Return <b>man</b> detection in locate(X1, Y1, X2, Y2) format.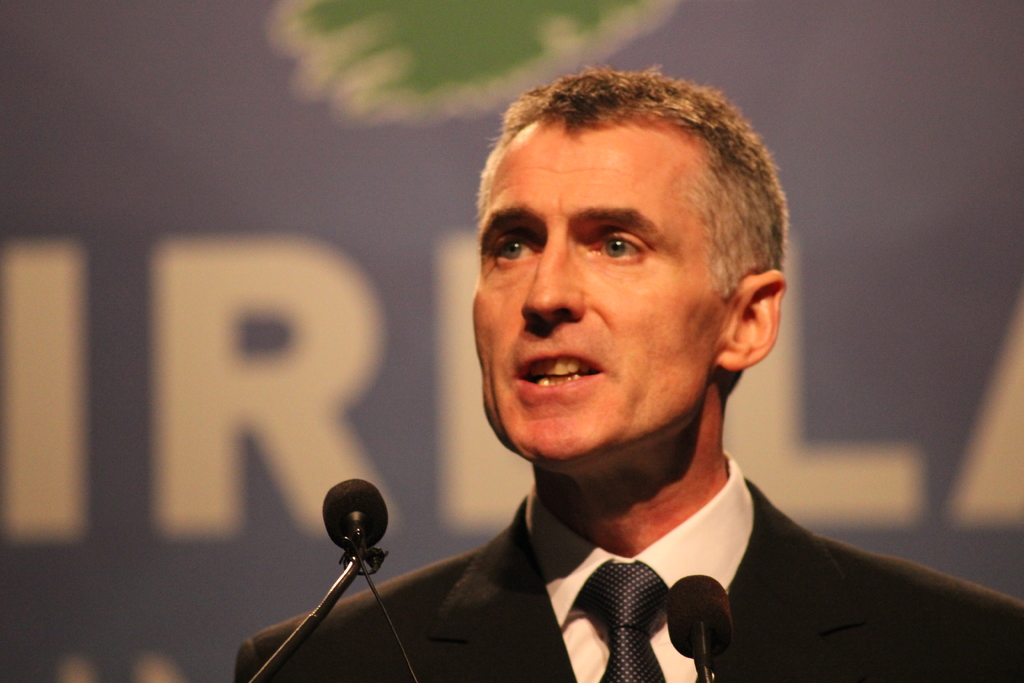
locate(309, 71, 956, 676).
